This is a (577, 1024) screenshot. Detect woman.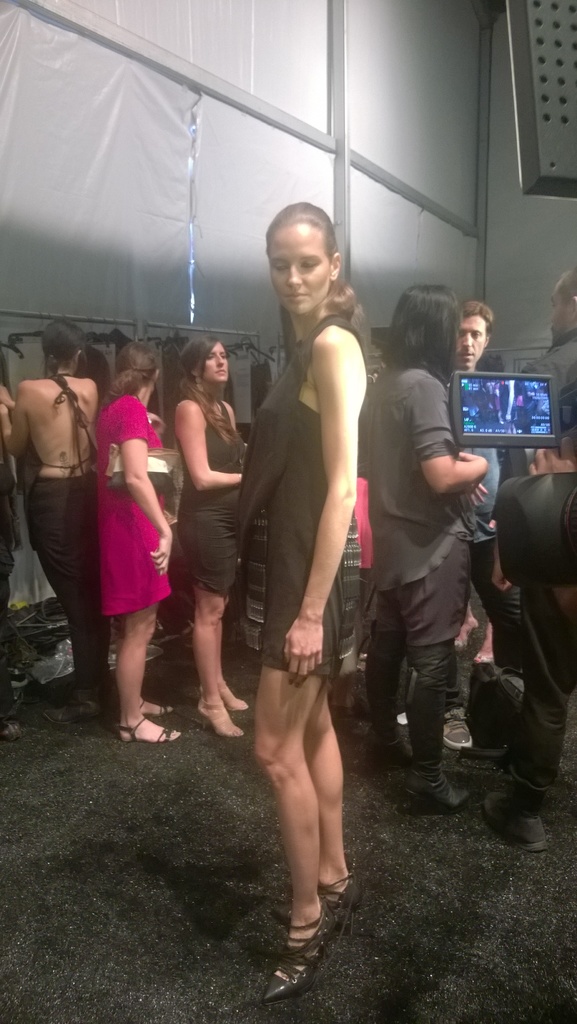
locate(165, 324, 253, 737).
